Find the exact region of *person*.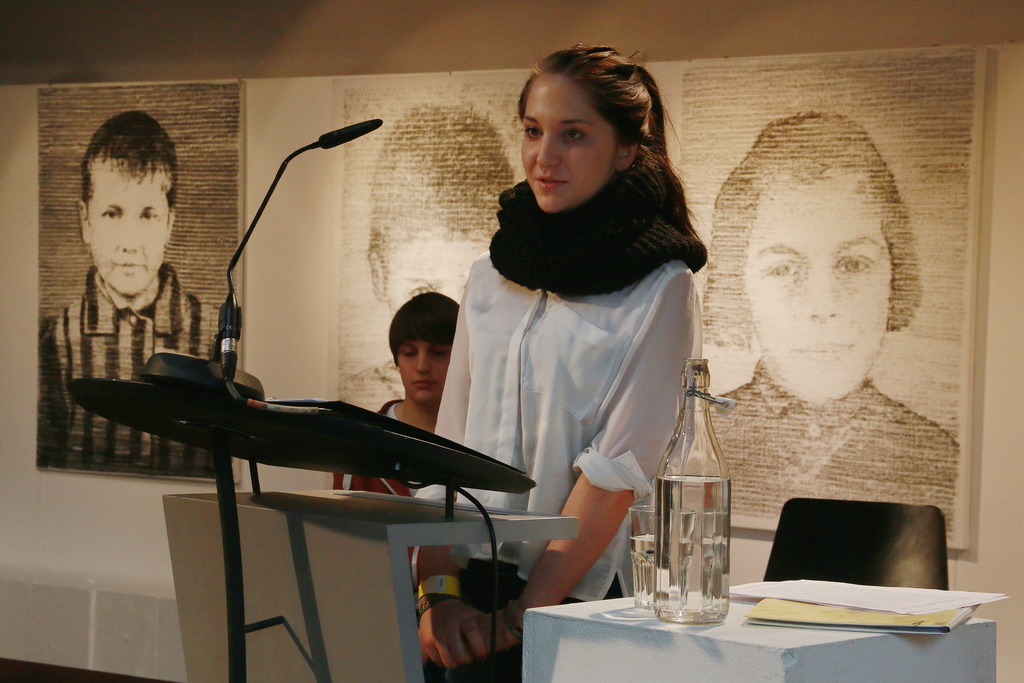
Exact region: [335,106,519,412].
